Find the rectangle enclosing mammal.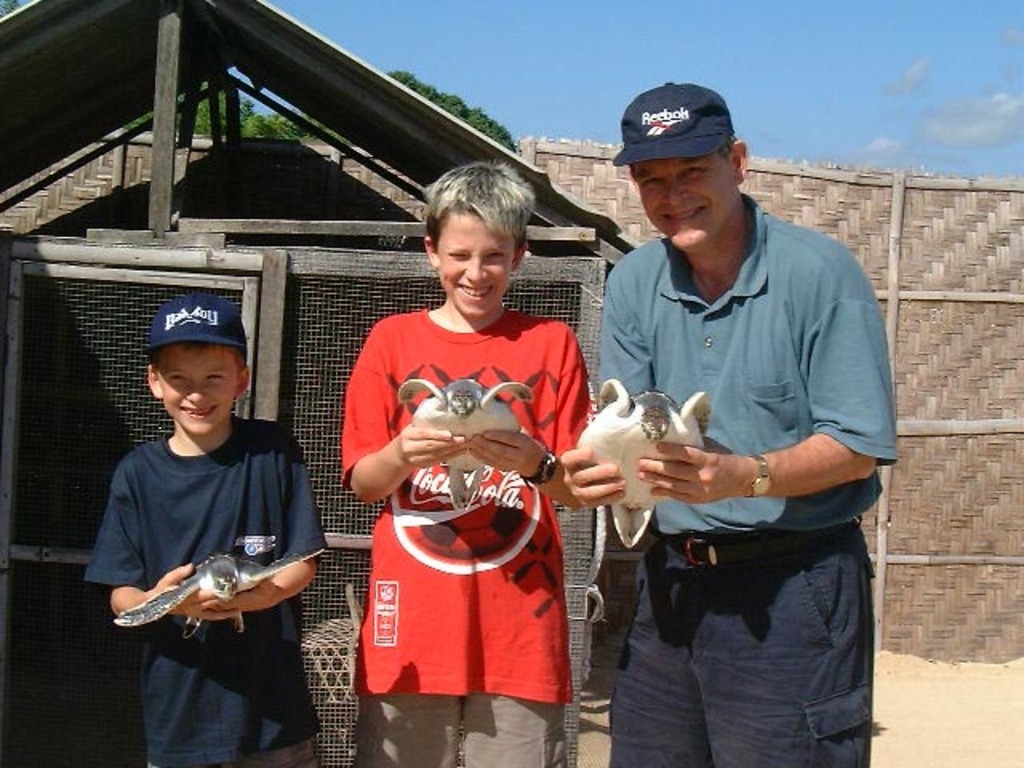
left=85, top=299, right=331, bottom=766.
